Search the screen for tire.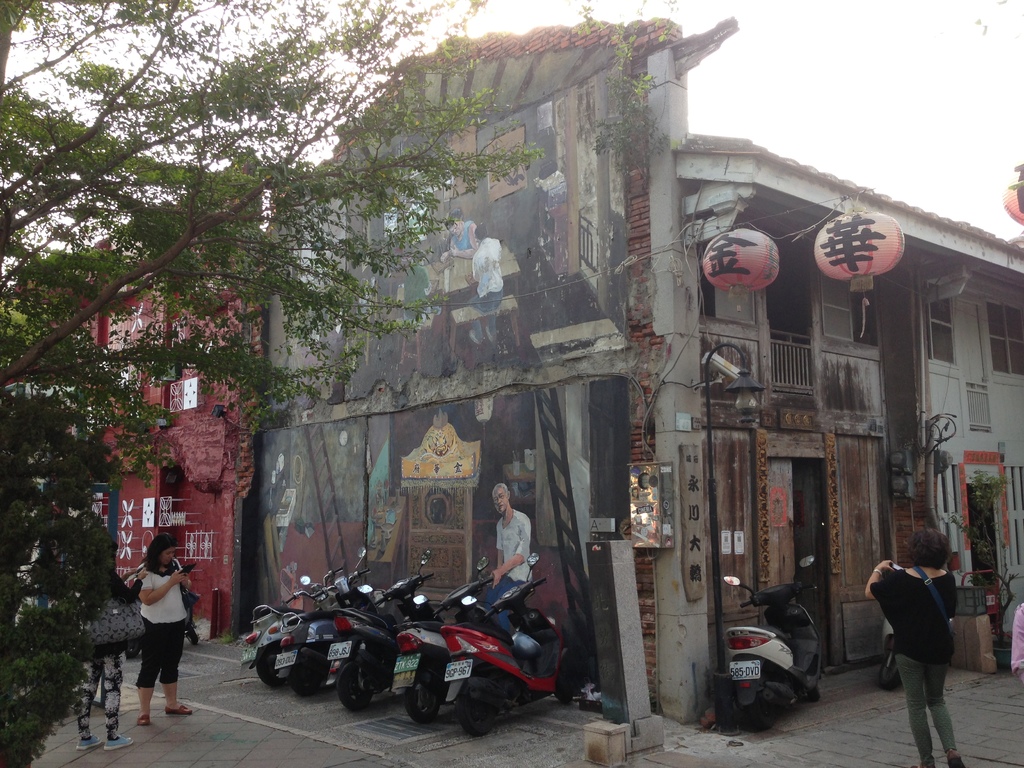
Found at detection(335, 648, 382, 715).
